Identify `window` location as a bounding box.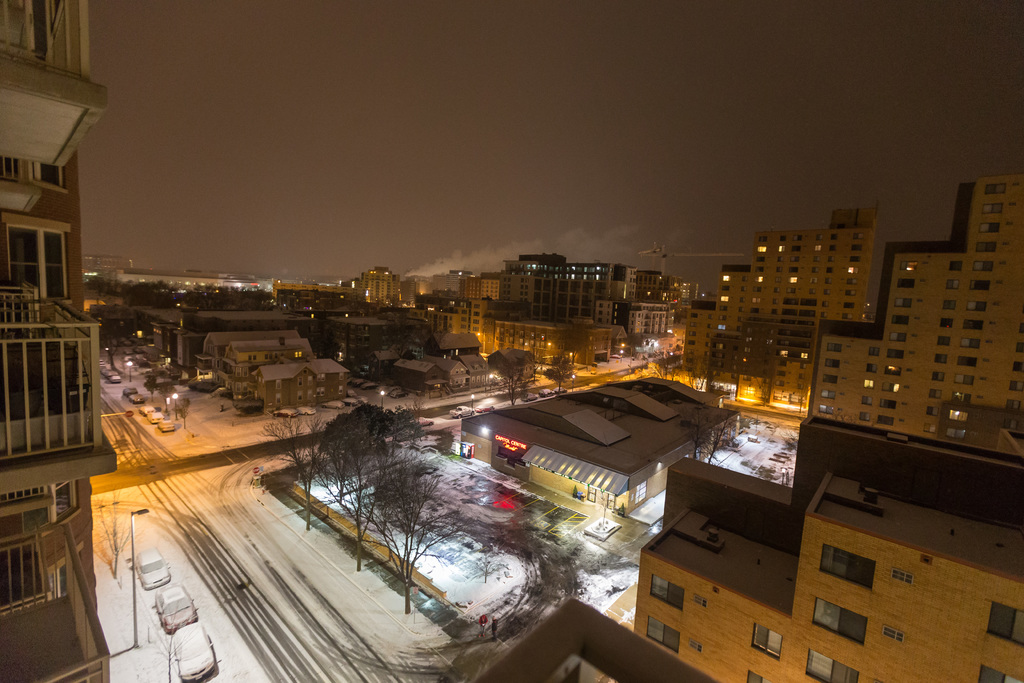
936 370 941 383.
